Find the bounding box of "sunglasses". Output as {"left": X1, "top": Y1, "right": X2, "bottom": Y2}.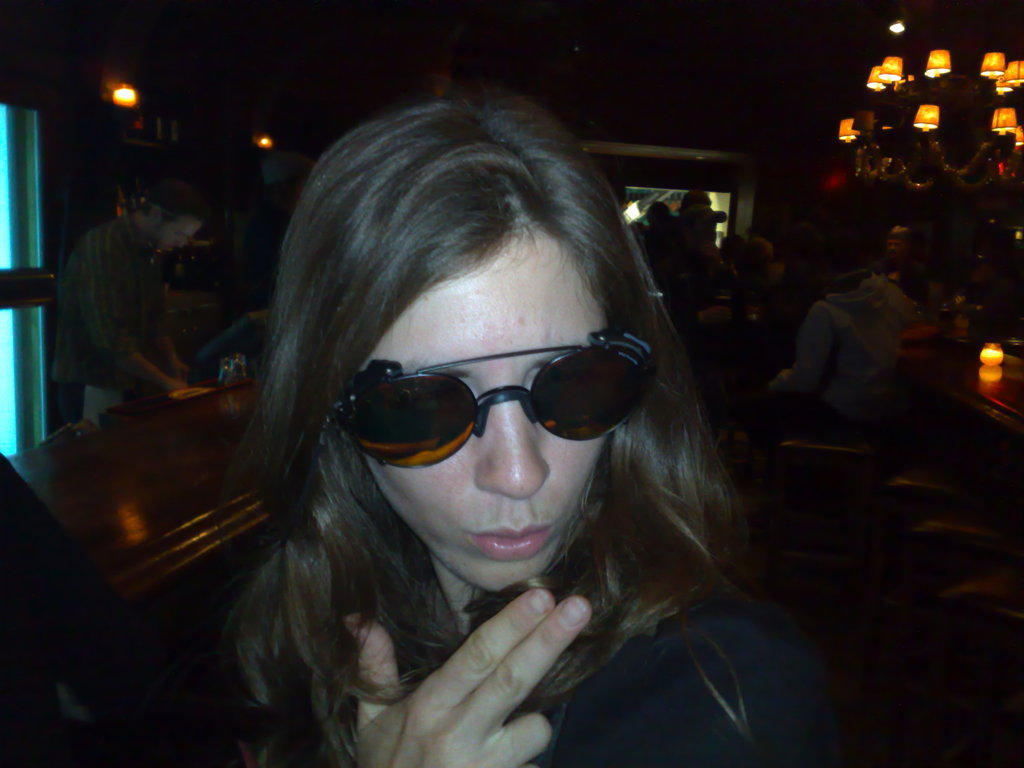
{"left": 325, "top": 331, "right": 661, "bottom": 470}.
